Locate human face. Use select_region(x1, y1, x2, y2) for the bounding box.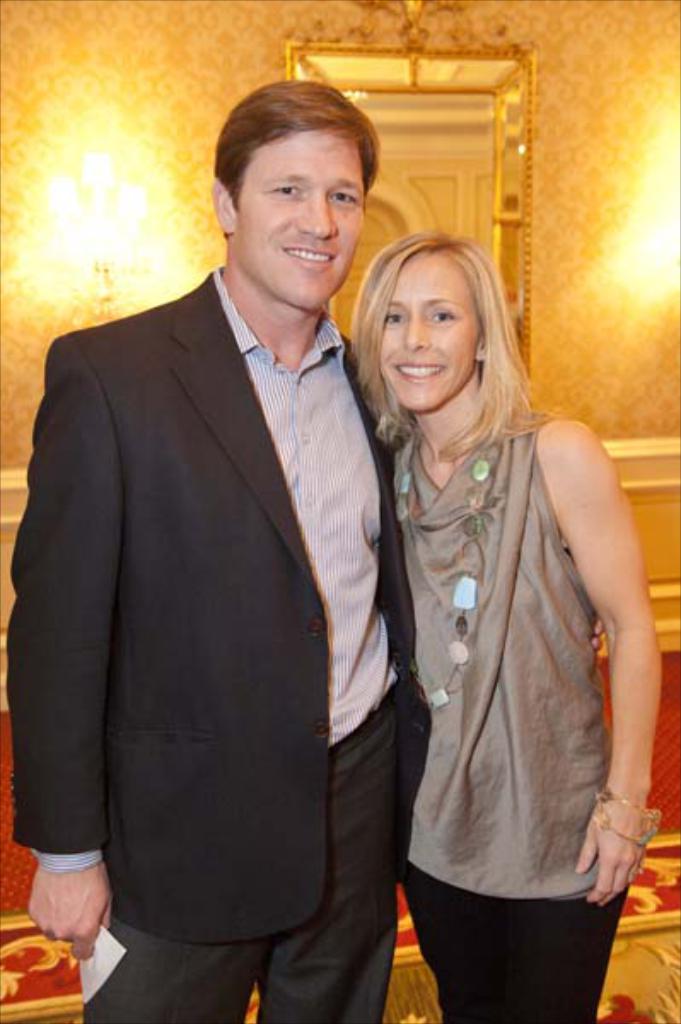
select_region(379, 256, 481, 415).
